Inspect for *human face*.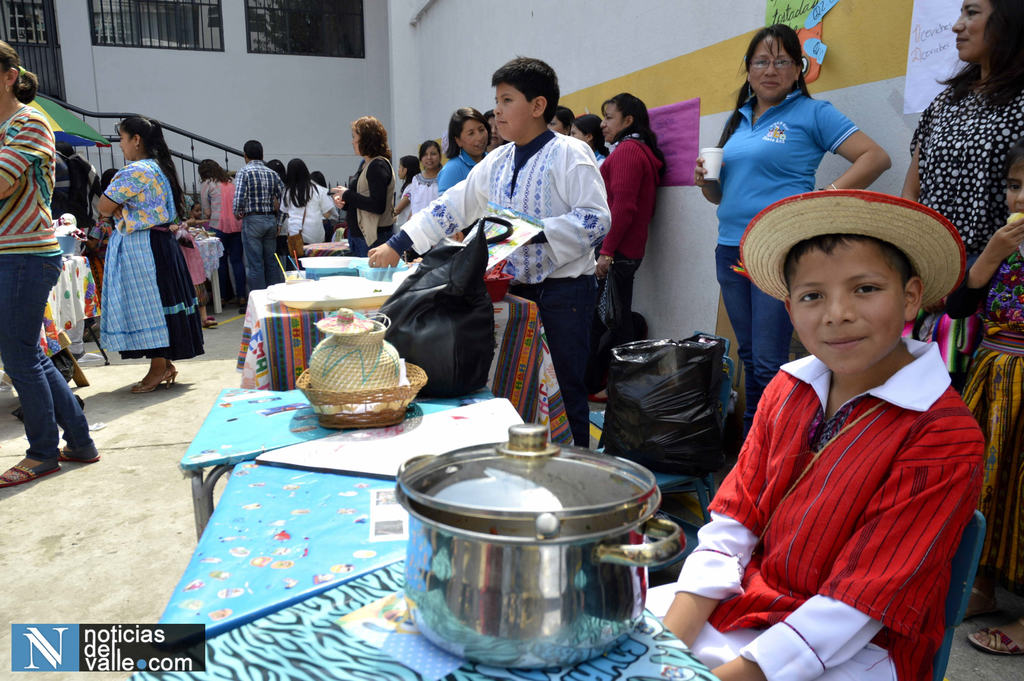
Inspection: {"x1": 751, "y1": 37, "x2": 794, "y2": 99}.
